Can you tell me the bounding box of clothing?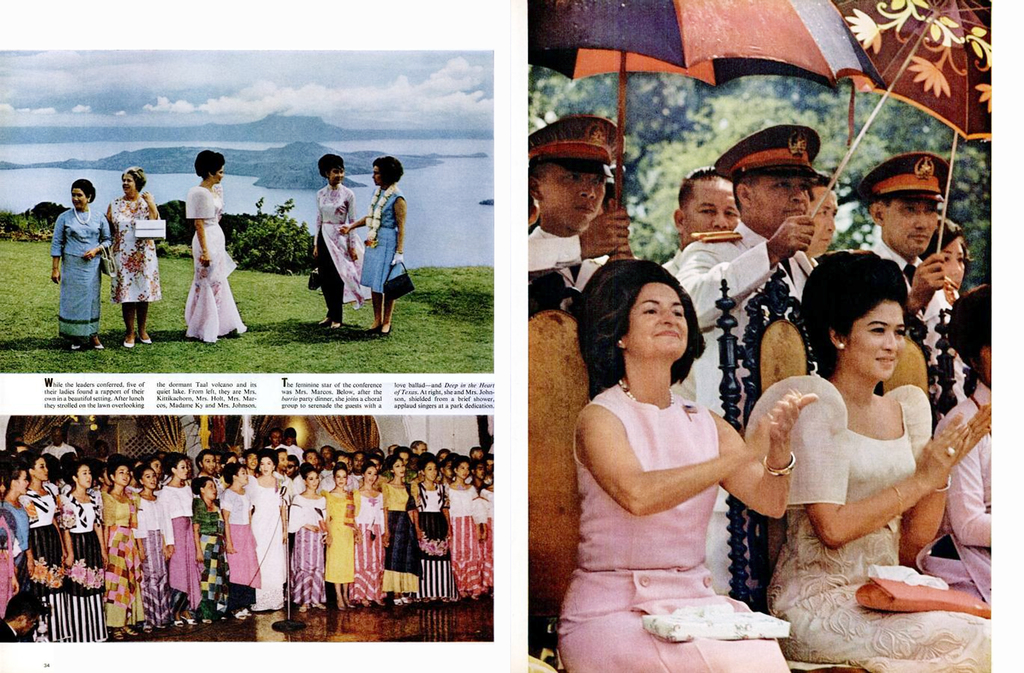
locate(744, 369, 993, 672).
